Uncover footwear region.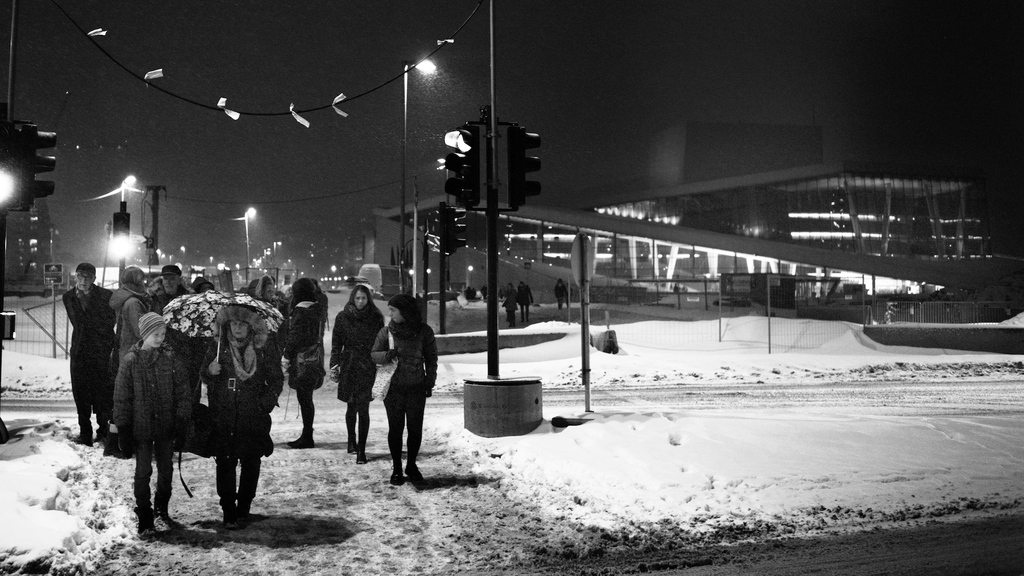
Uncovered: box=[282, 433, 322, 447].
